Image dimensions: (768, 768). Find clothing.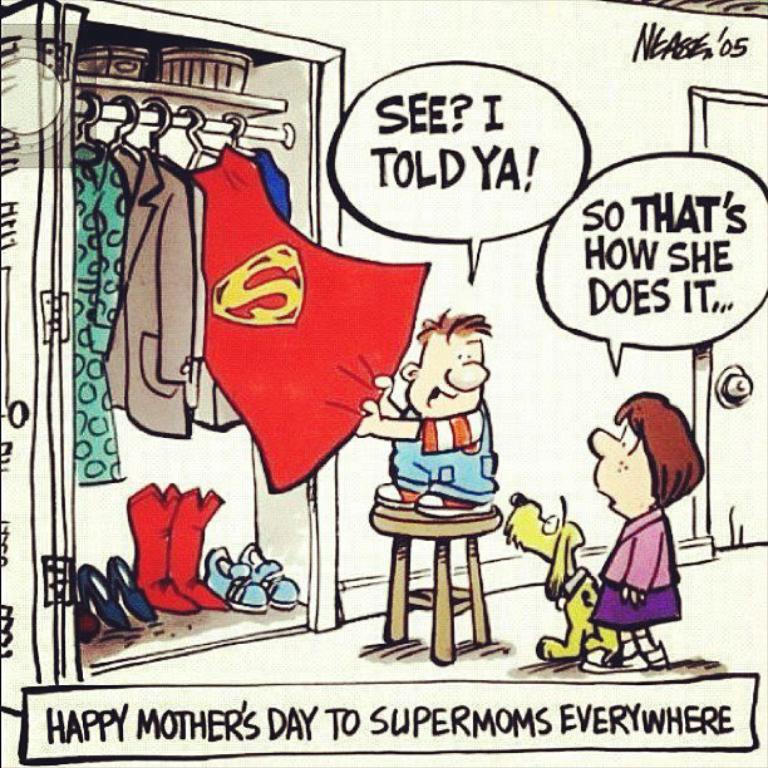
188/148/424/496.
